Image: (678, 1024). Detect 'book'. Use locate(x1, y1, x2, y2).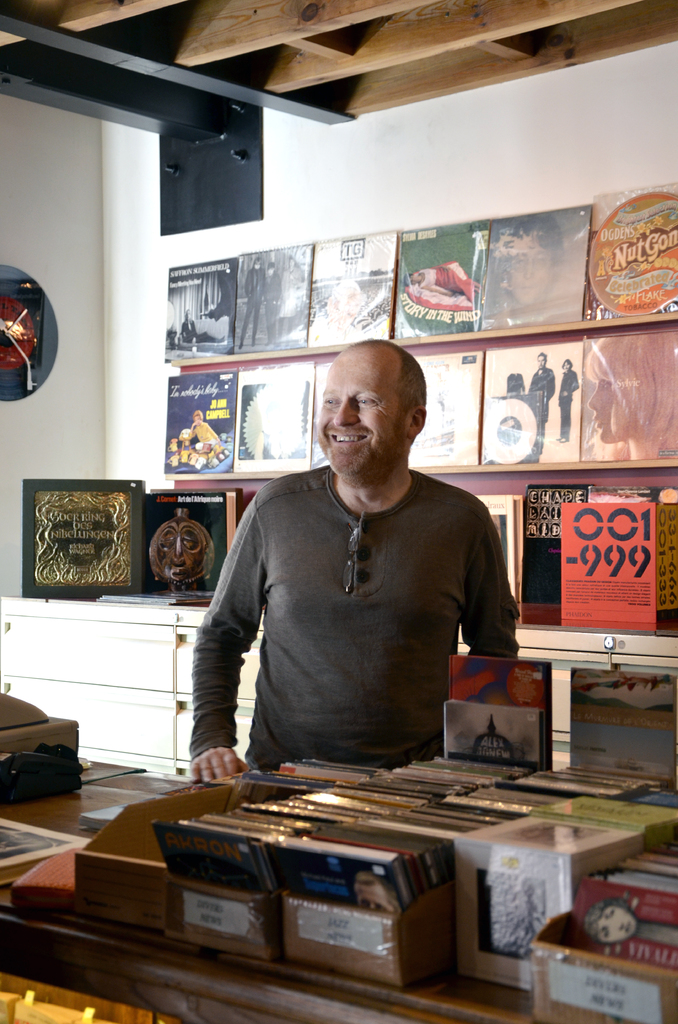
locate(165, 251, 230, 361).
